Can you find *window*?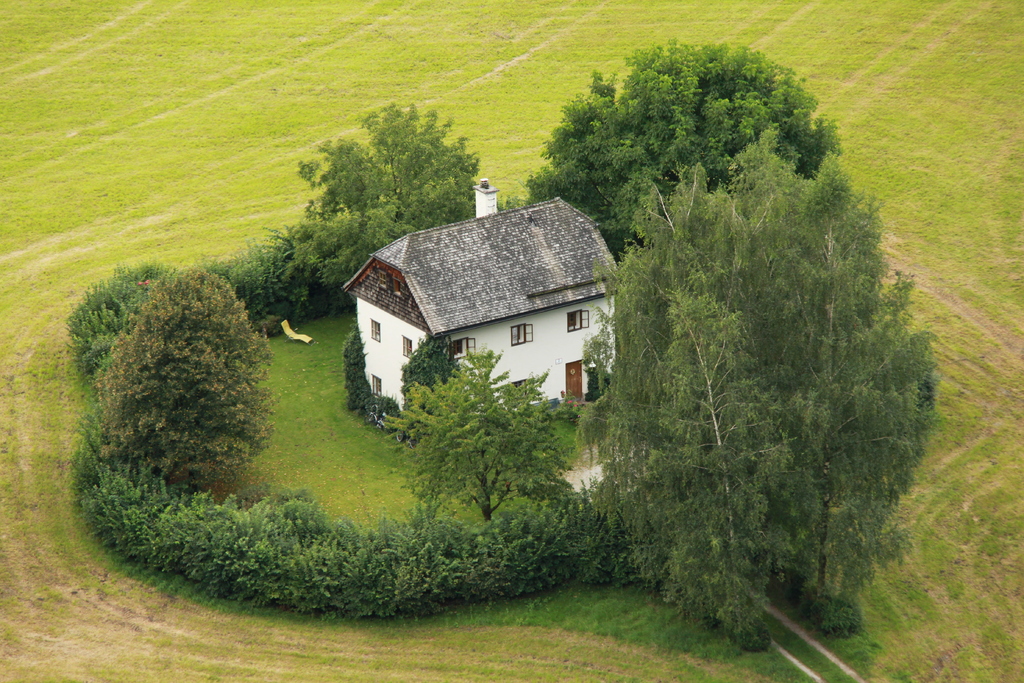
Yes, bounding box: select_region(568, 308, 589, 334).
